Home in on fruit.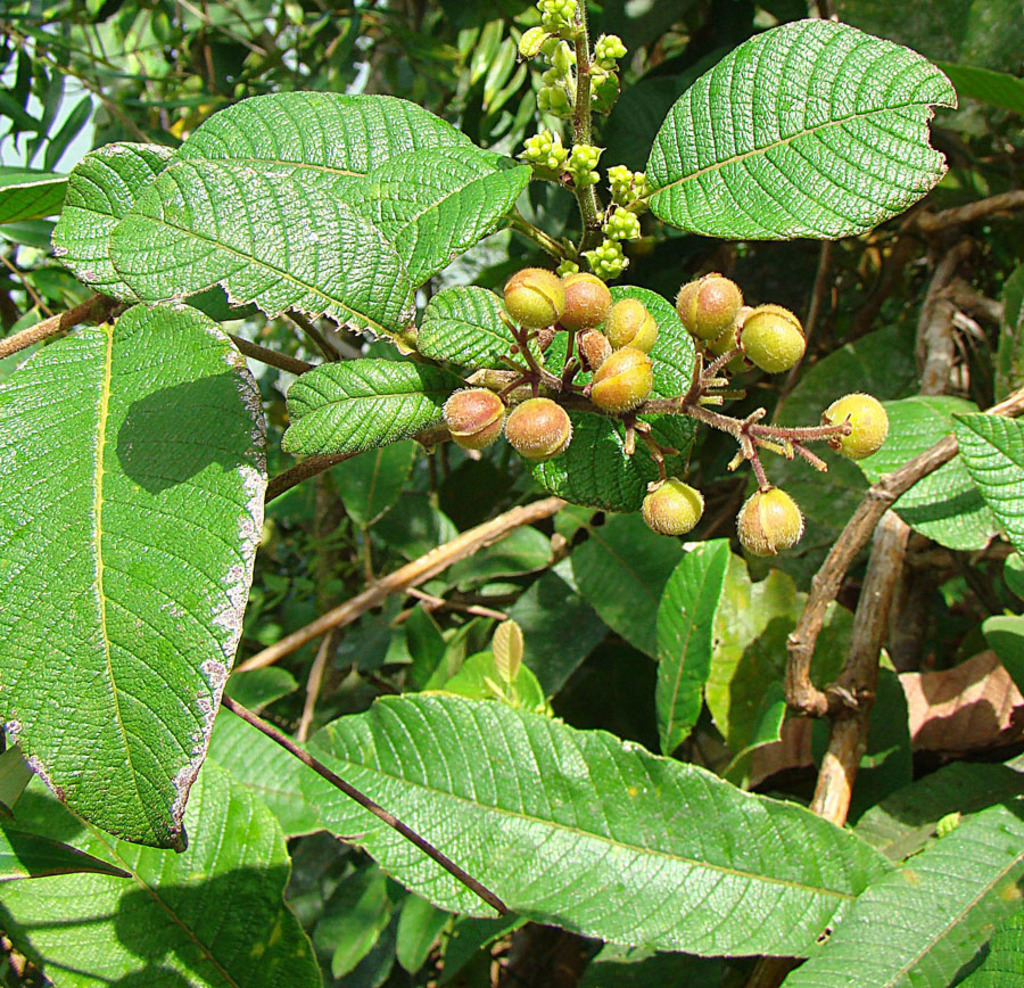
Homed in at bbox(602, 298, 659, 355).
